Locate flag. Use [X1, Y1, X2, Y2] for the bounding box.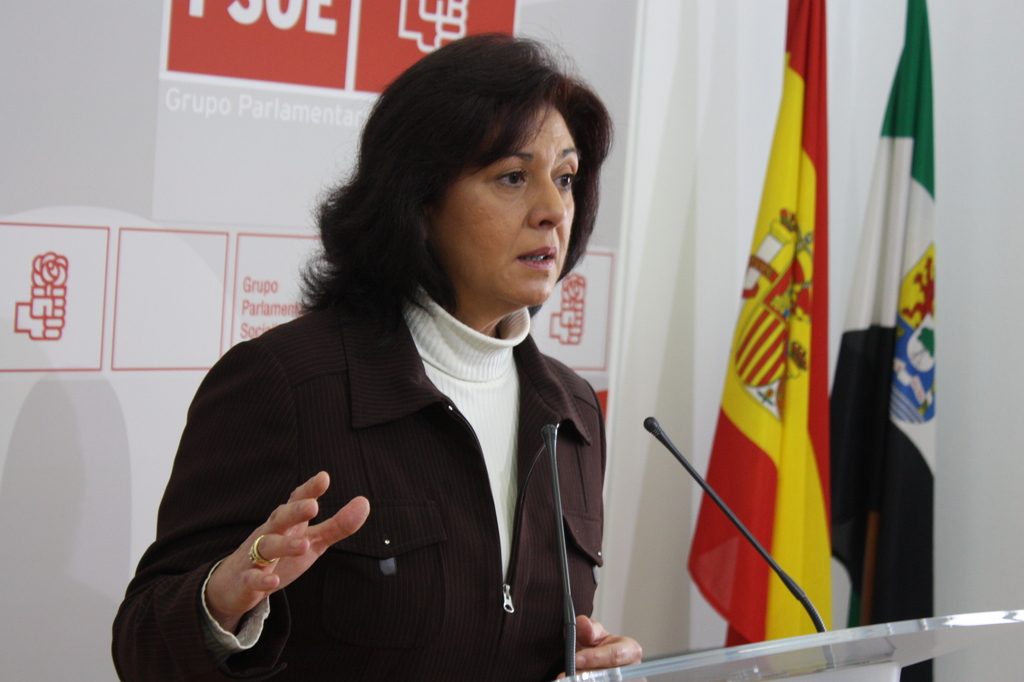
[822, 0, 936, 681].
